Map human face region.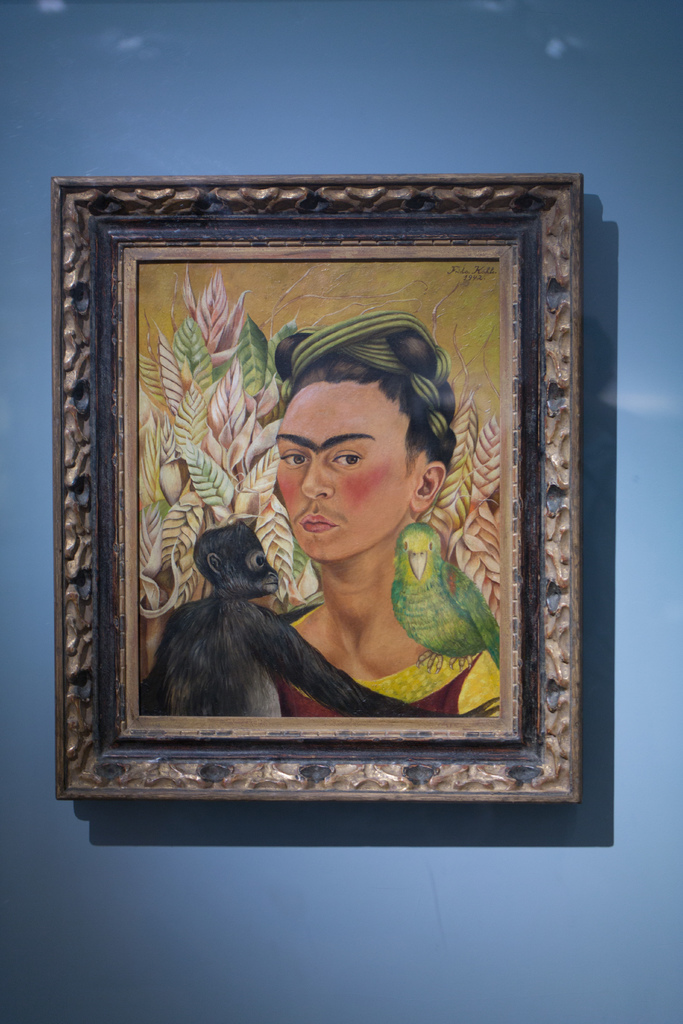
Mapped to [272, 385, 414, 563].
